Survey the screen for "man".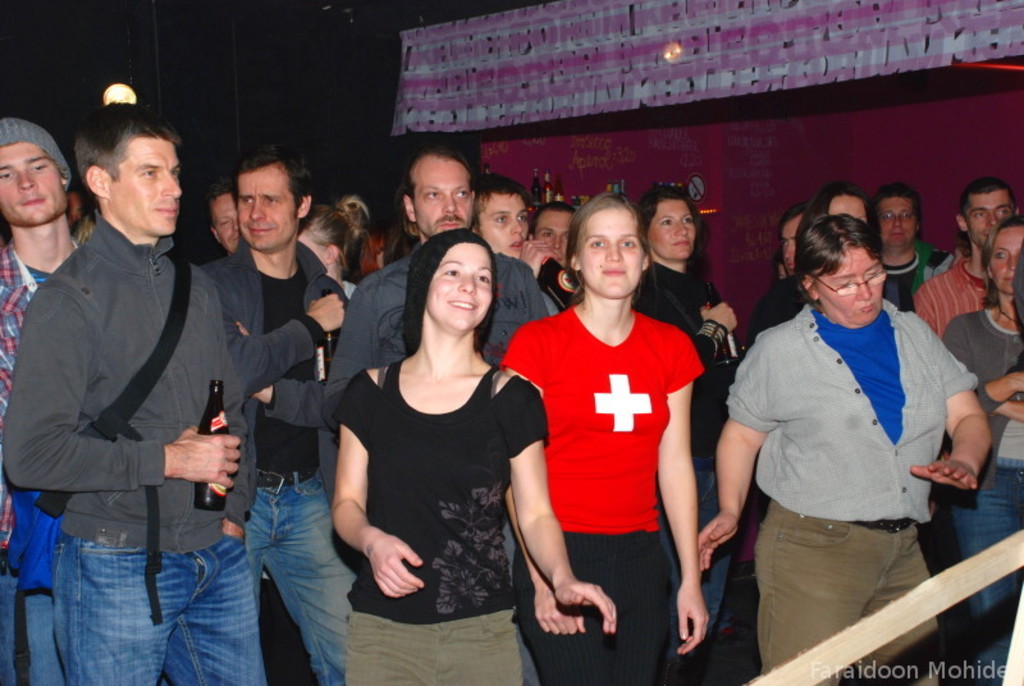
Survey found: <box>777,201,809,282</box>.
